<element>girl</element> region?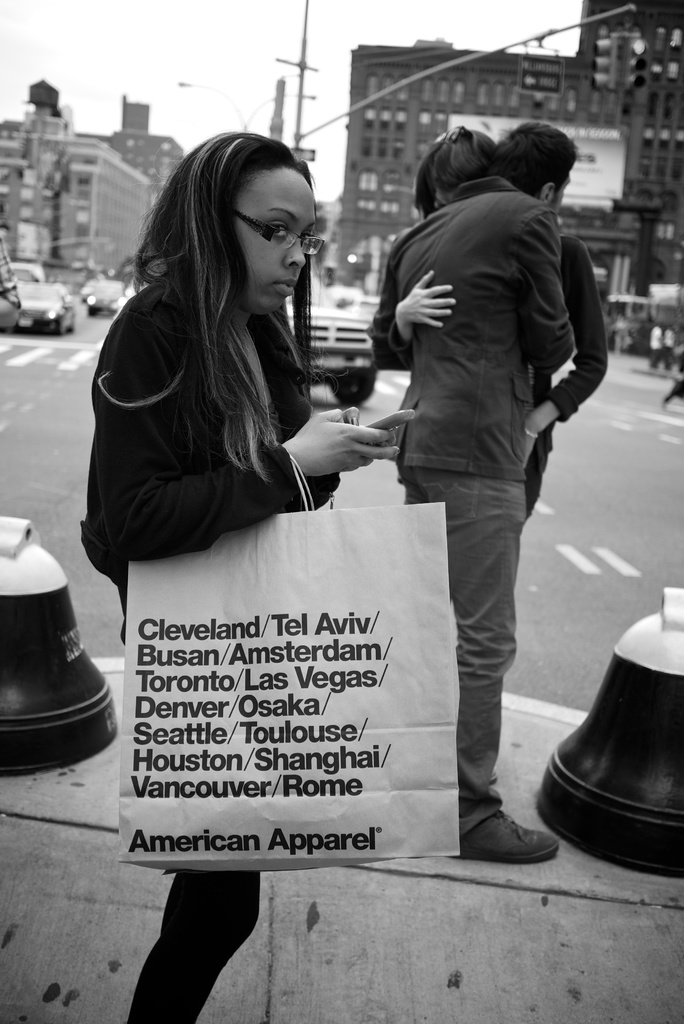
79/124/399/1023
